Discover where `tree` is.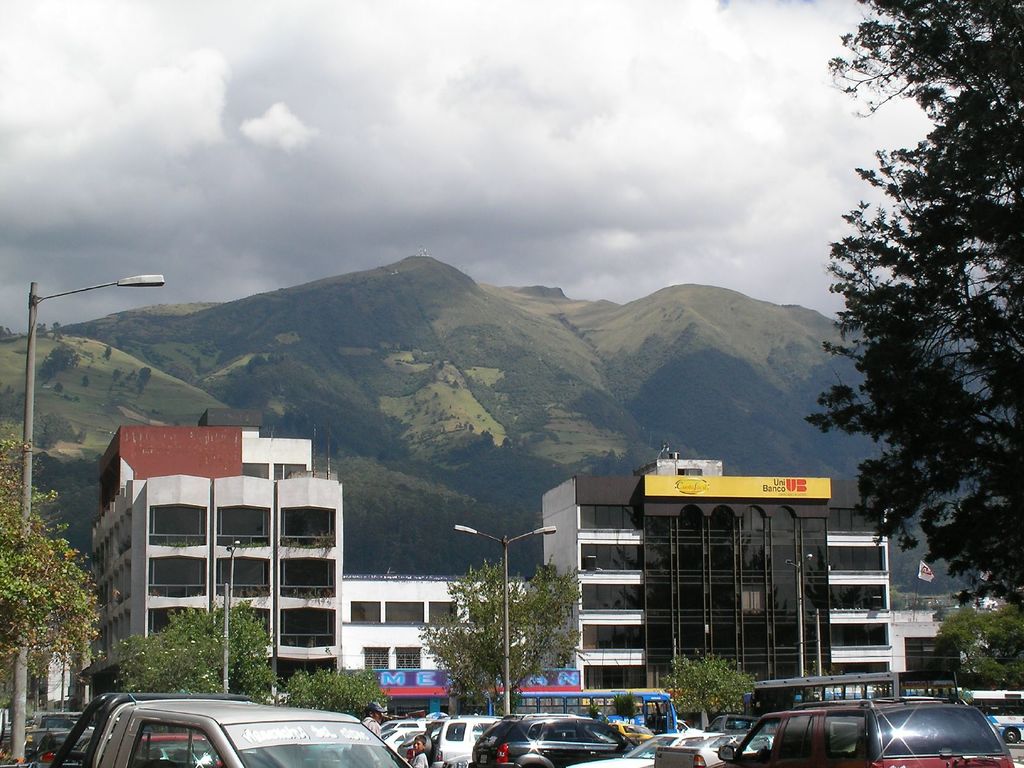
Discovered at 812/30/1002/672.
